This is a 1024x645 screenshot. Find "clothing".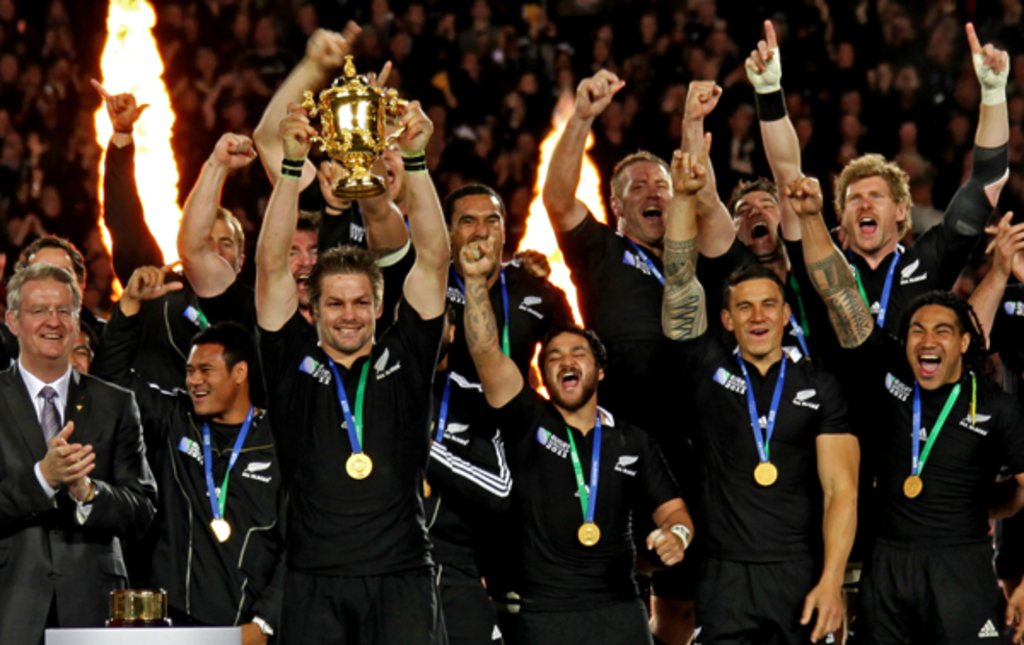
Bounding box: <region>843, 326, 1022, 544</region>.
